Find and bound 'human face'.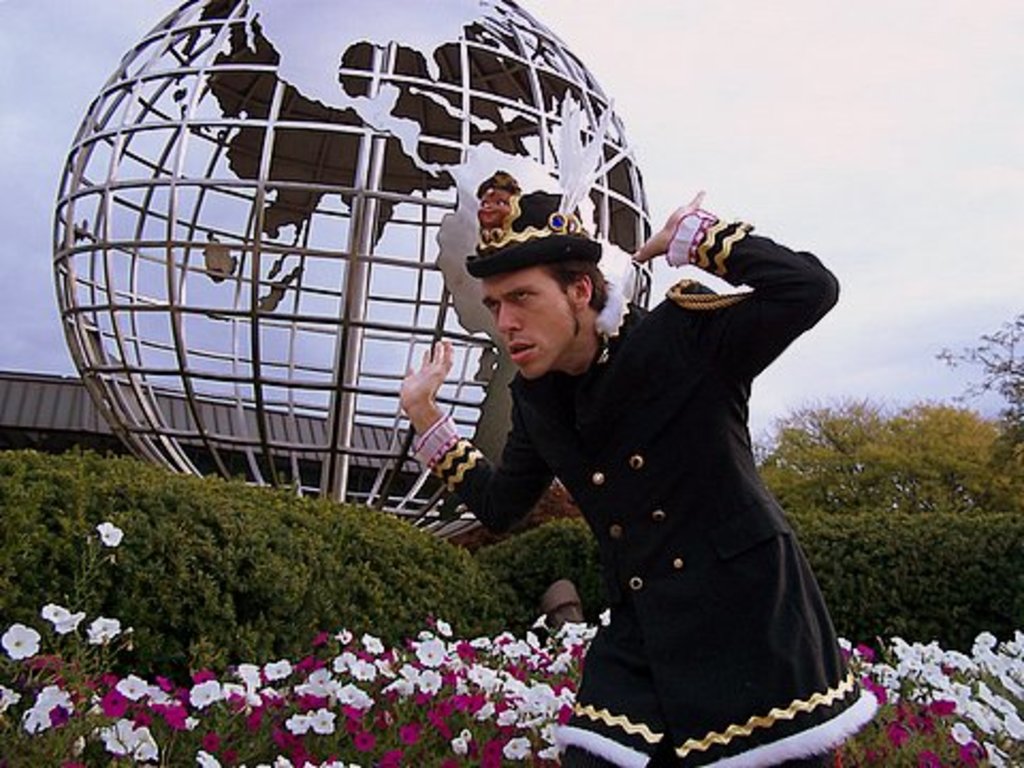
Bound: (480, 273, 576, 380).
